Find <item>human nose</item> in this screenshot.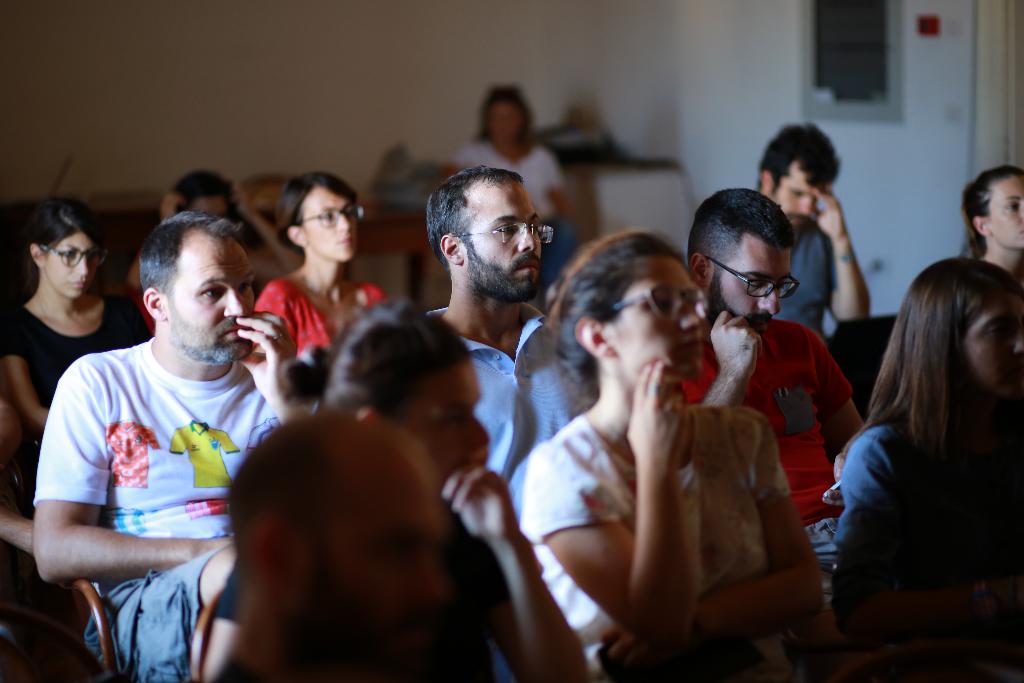
The bounding box for <item>human nose</item> is locate(1013, 331, 1023, 353).
